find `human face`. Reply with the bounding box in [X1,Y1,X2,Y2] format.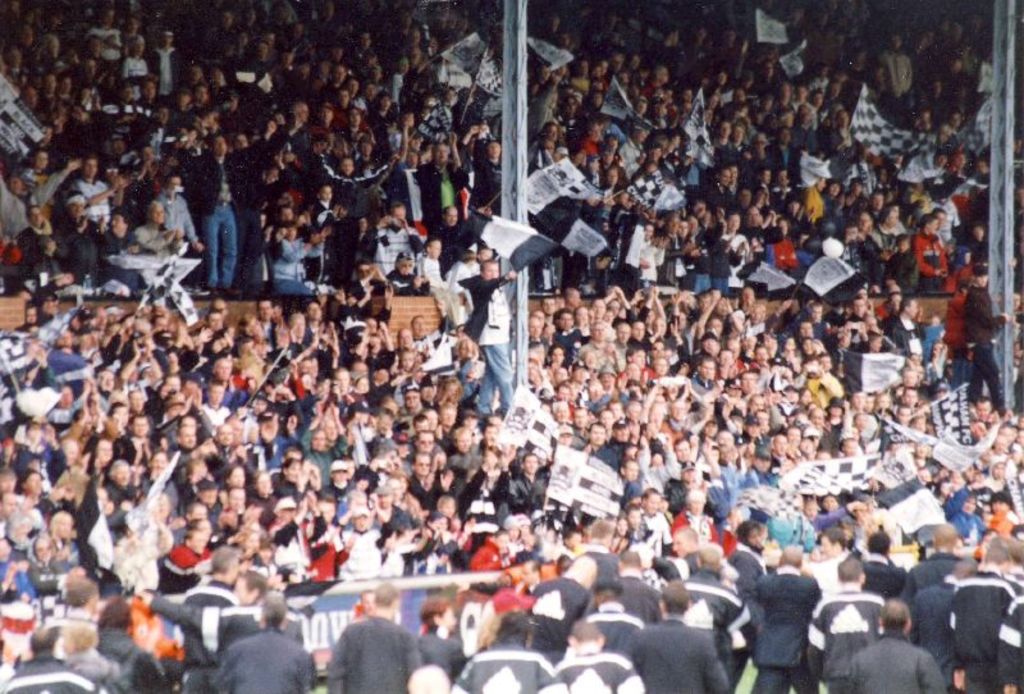
[20,26,33,45].
